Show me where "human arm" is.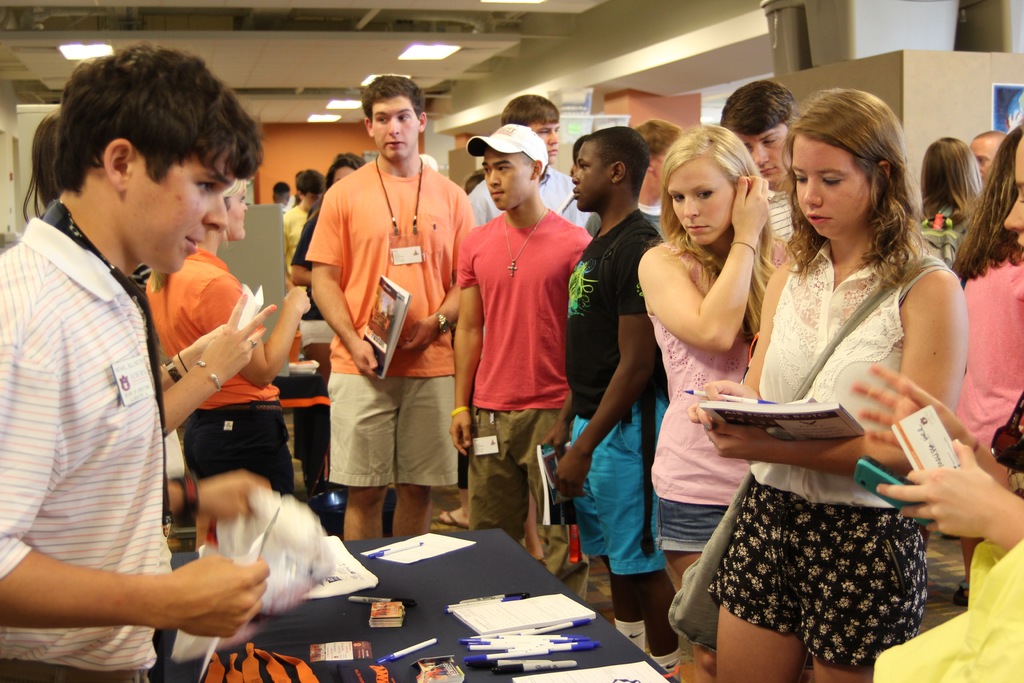
"human arm" is at x1=845 y1=361 x2=1021 y2=491.
